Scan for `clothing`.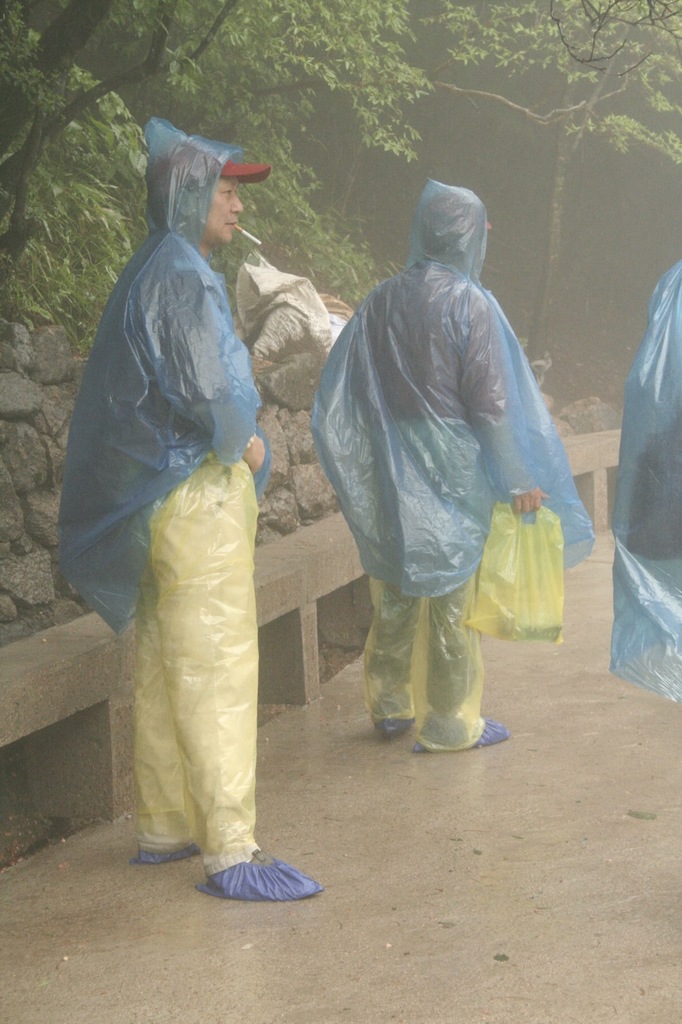
Scan result: (left=59, top=149, right=296, bottom=865).
